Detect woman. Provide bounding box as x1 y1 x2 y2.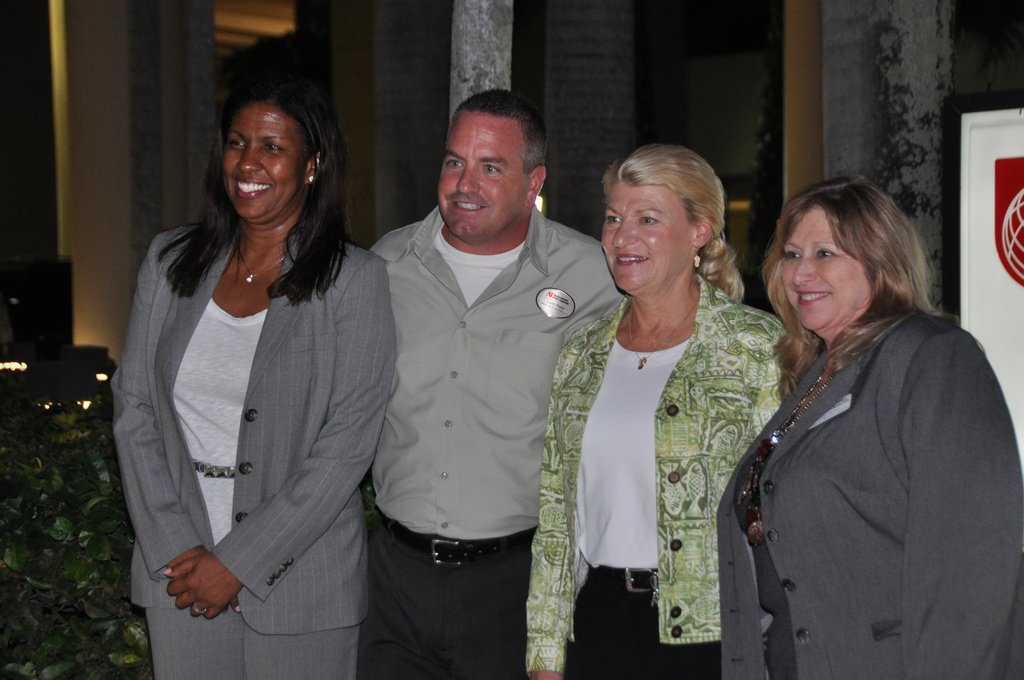
90 58 433 679.
